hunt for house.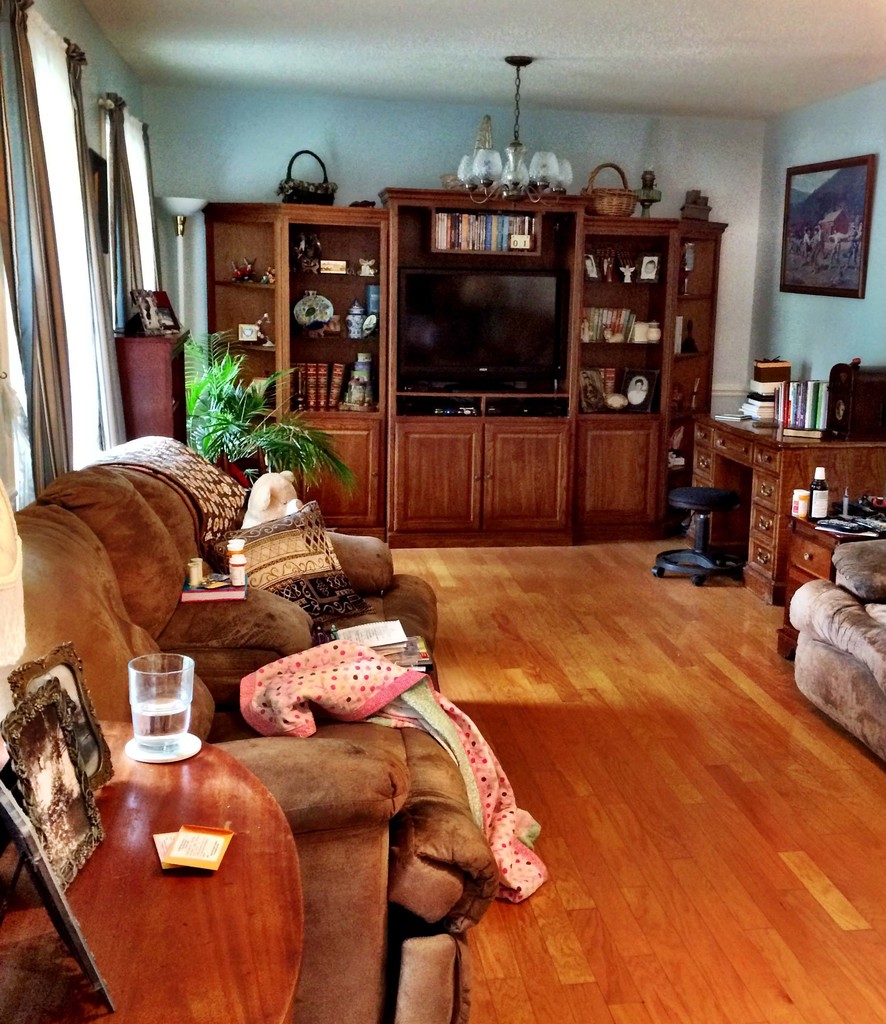
Hunted down at Rect(0, 0, 885, 1023).
